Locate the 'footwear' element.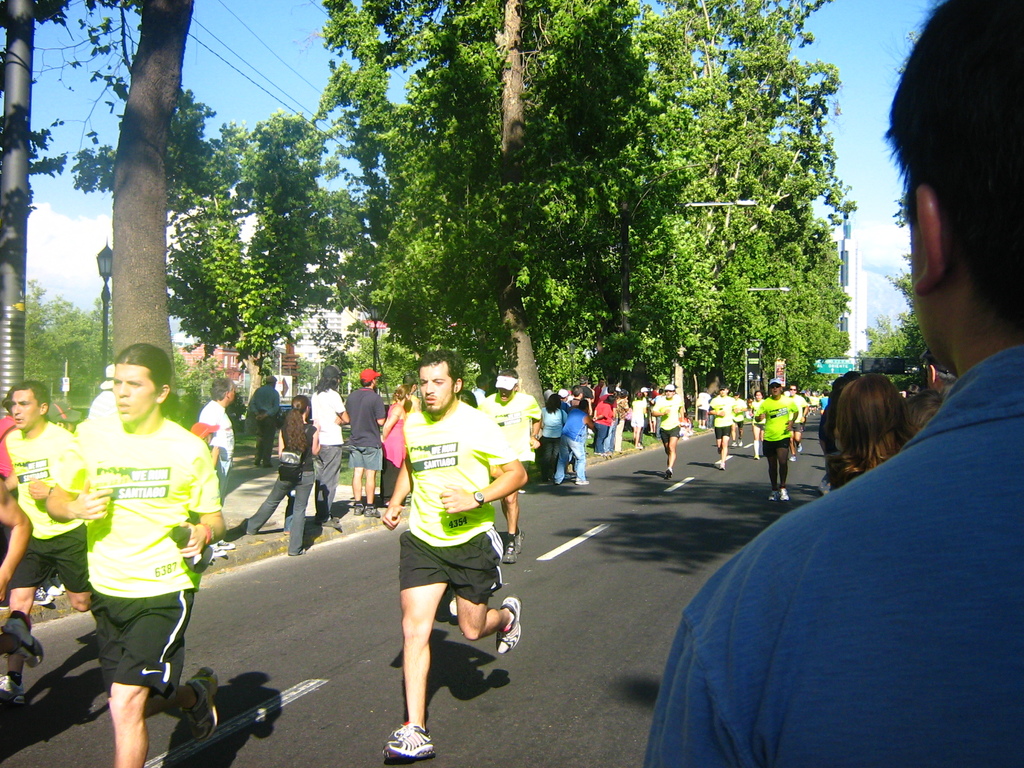
Element bbox: (575,481,591,484).
